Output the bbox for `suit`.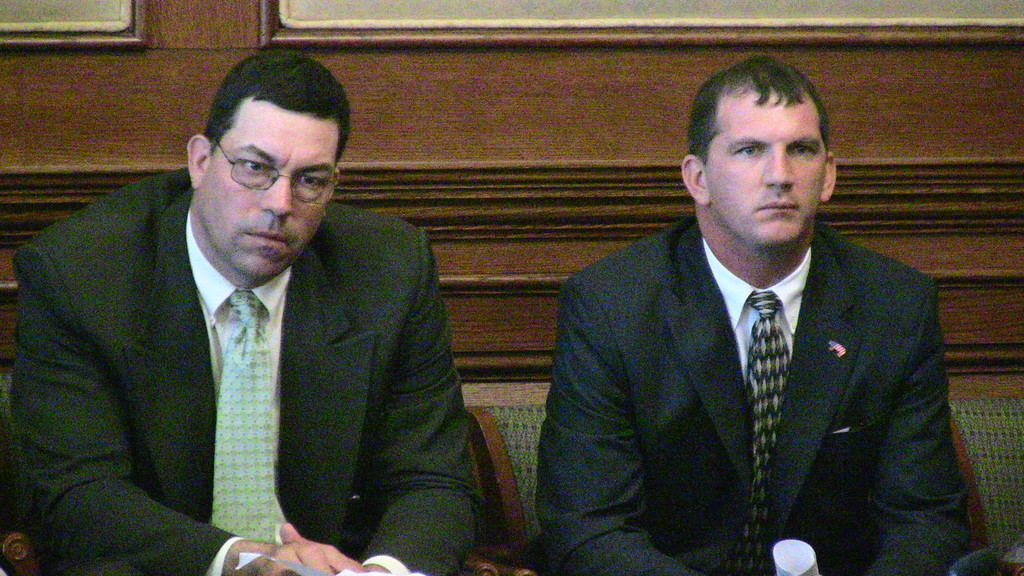
box=[5, 170, 488, 575].
